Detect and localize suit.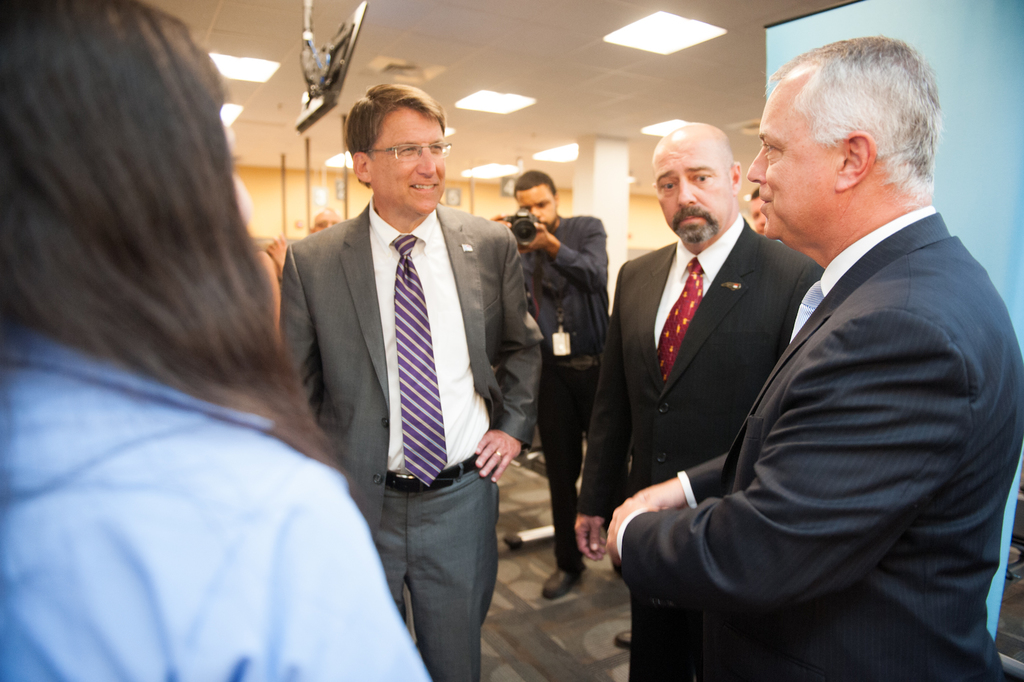
Localized at BBox(278, 195, 544, 681).
